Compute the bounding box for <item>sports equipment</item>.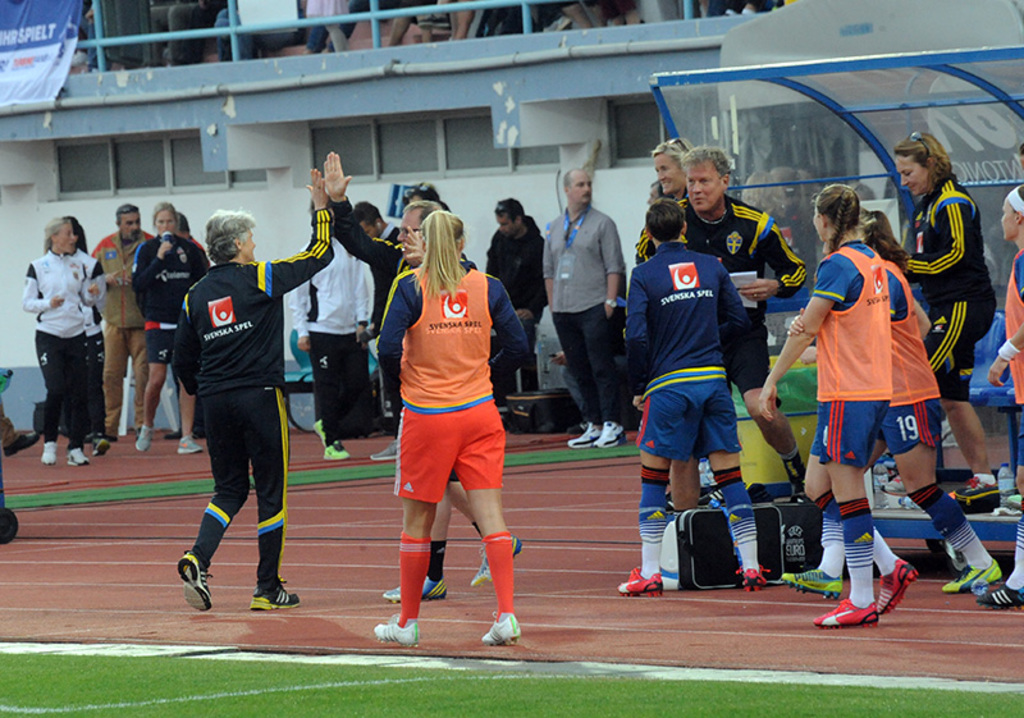
136,424,146,452.
